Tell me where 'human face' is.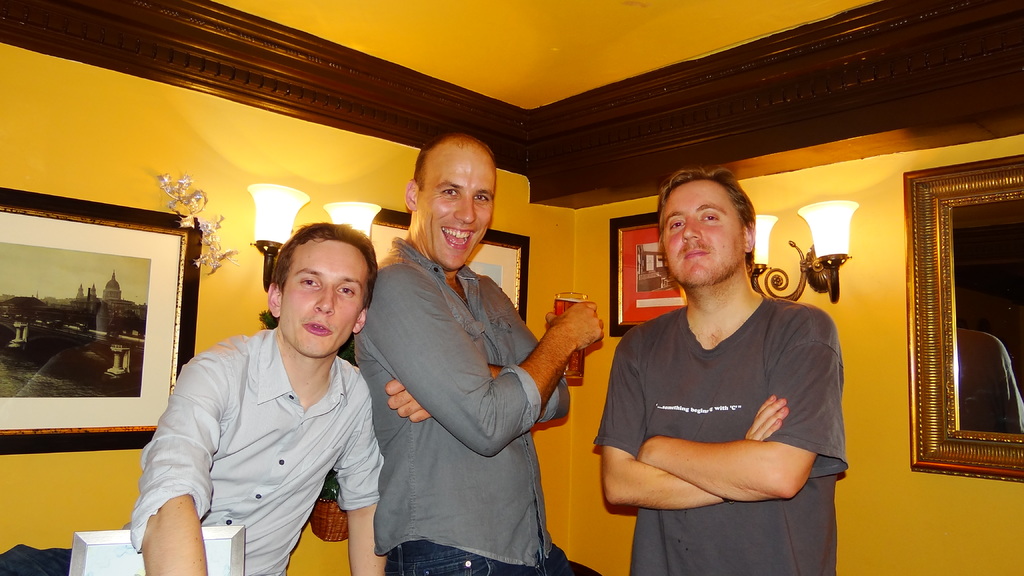
'human face' is at detection(660, 179, 743, 282).
